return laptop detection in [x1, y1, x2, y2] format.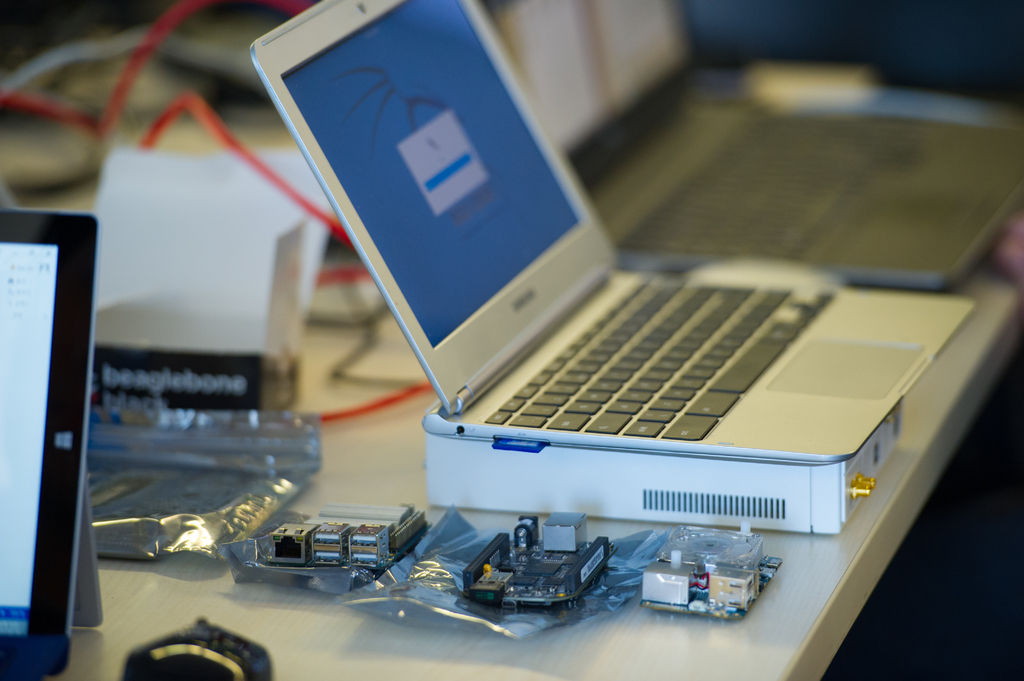
[0, 208, 97, 680].
